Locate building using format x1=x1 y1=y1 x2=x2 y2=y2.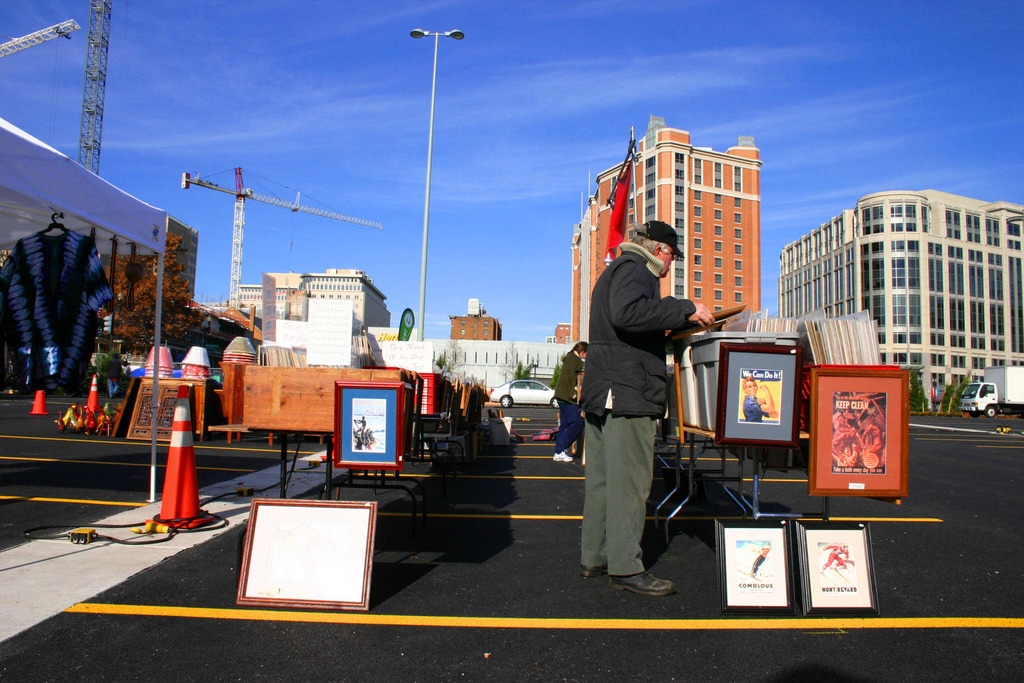
x1=550 y1=113 x2=763 y2=348.
